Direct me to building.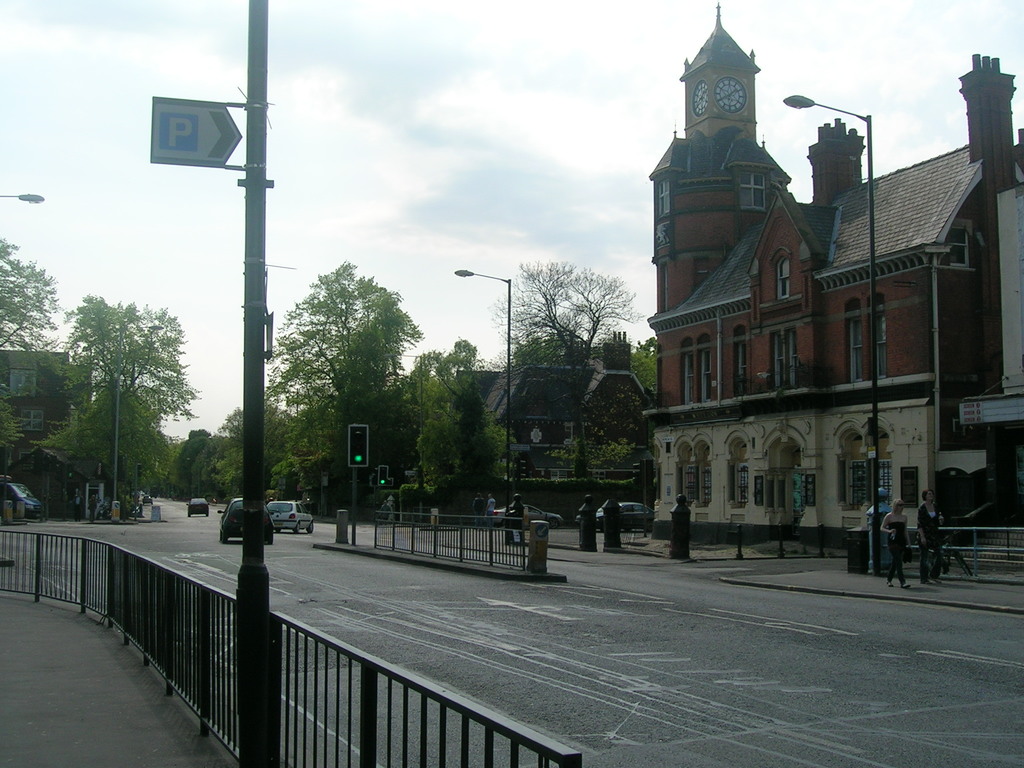
Direction: 453/325/657/484.
